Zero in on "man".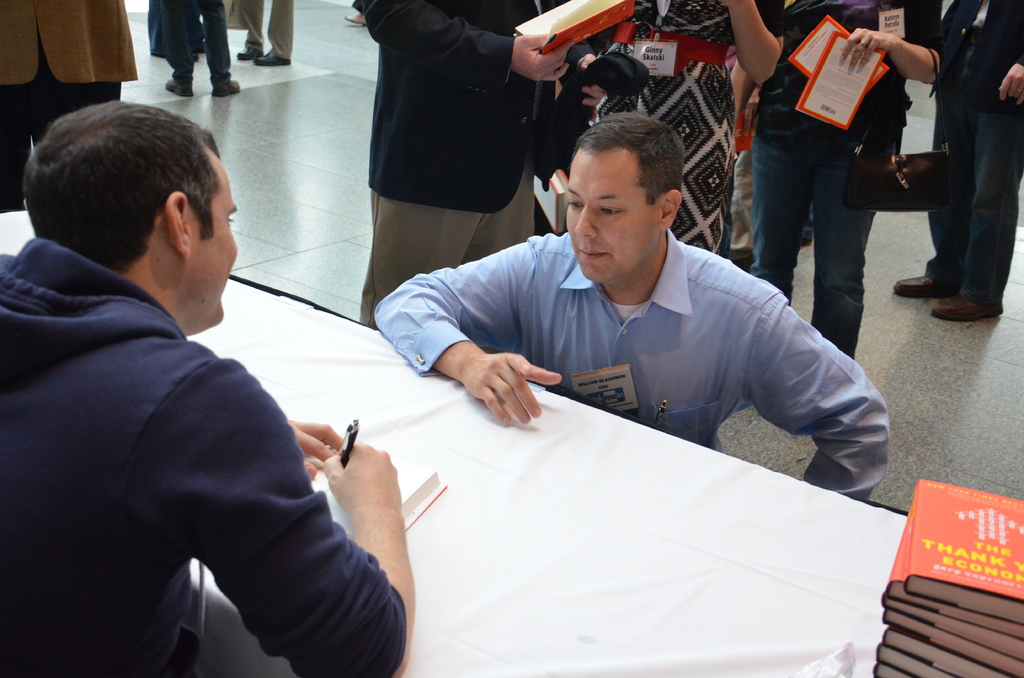
Zeroed in: 13,86,433,676.
